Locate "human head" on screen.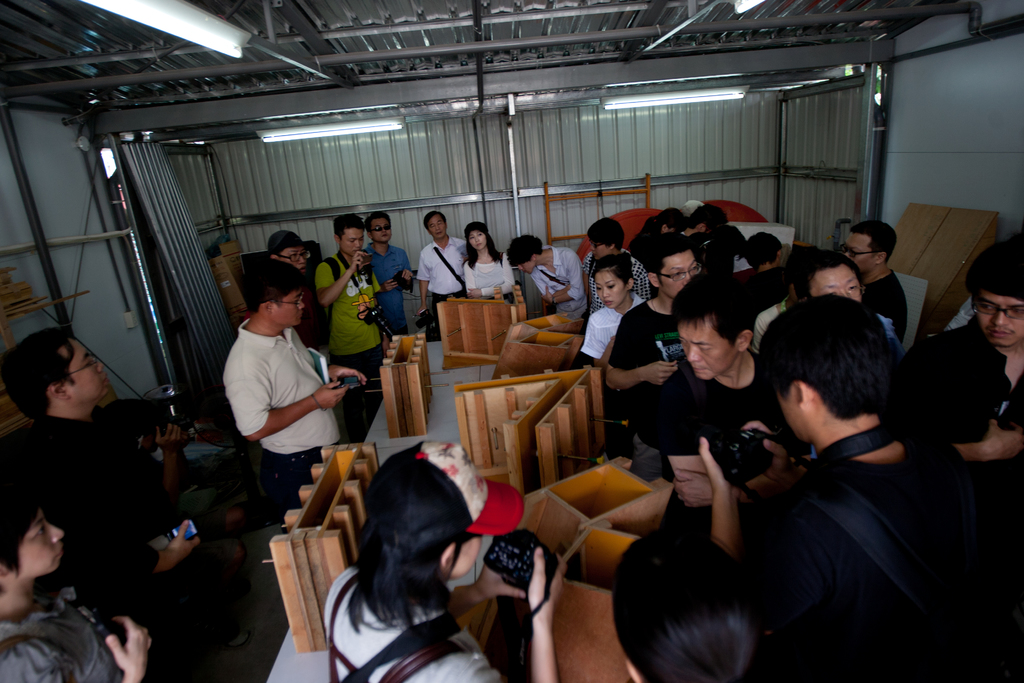
On screen at x1=753 y1=293 x2=905 y2=446.
